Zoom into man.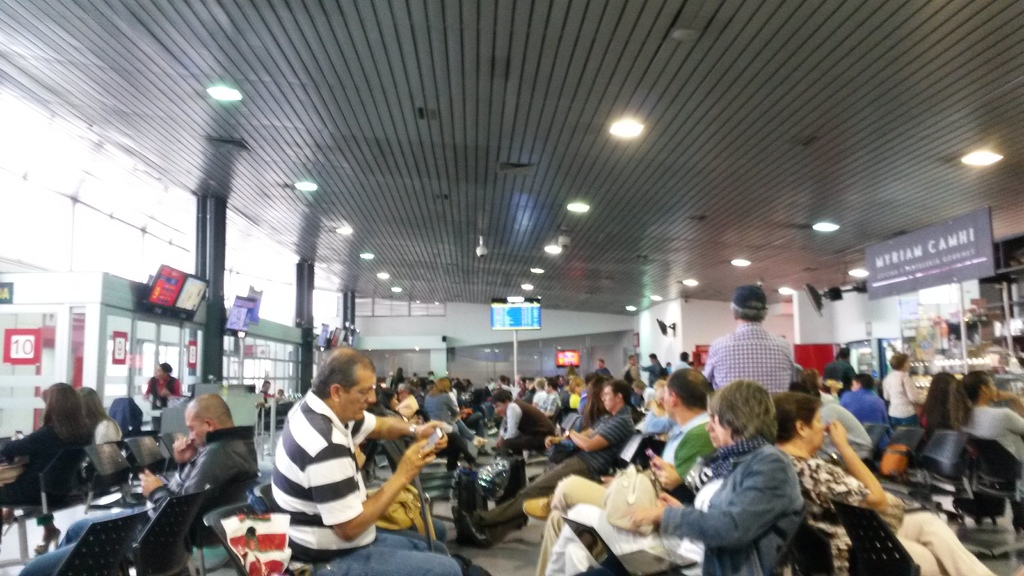
Zoom target: {"x1": 489, "y1": 390, "x2": 523, "y2": 444}.
